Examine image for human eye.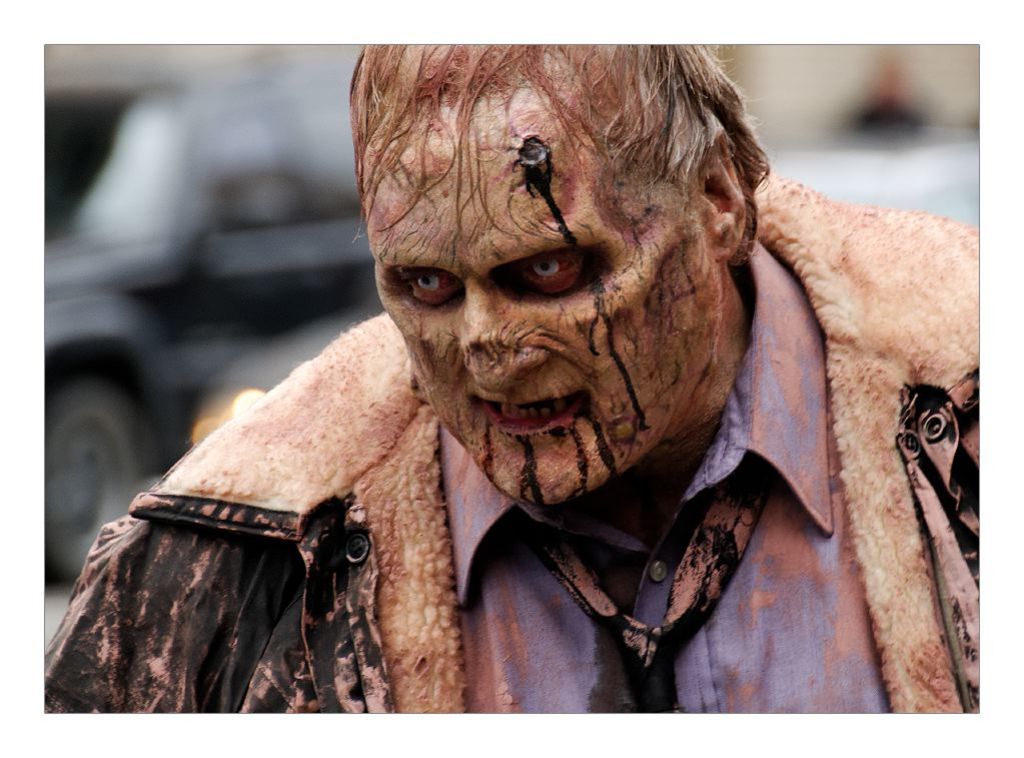
Examination result: [x1=383, y1=265, x2=460, y2=308].
